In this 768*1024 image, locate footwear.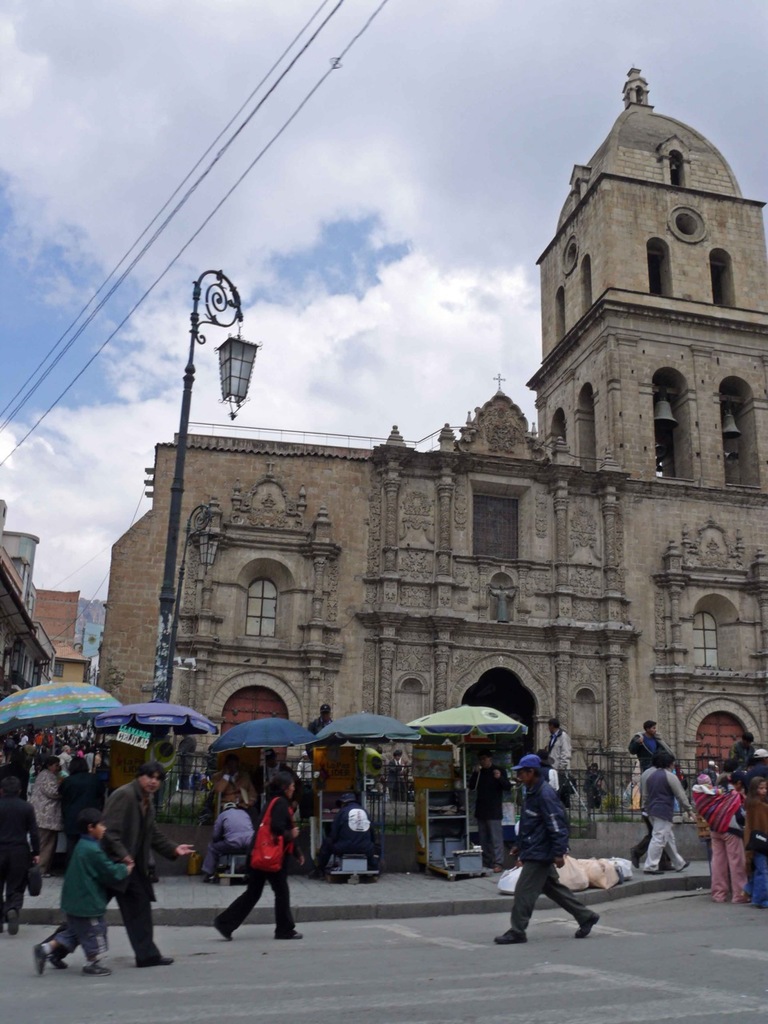
Bounding box: rect(0, 908, 1, 934).
